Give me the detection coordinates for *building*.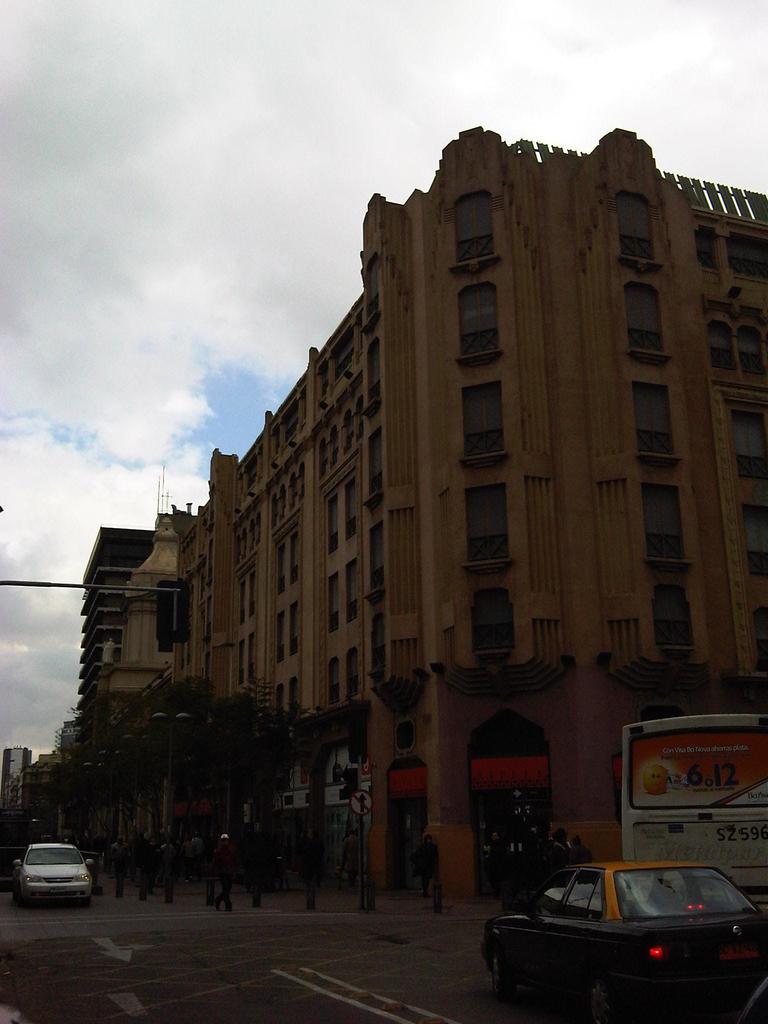
76, 125, 767, 910.
